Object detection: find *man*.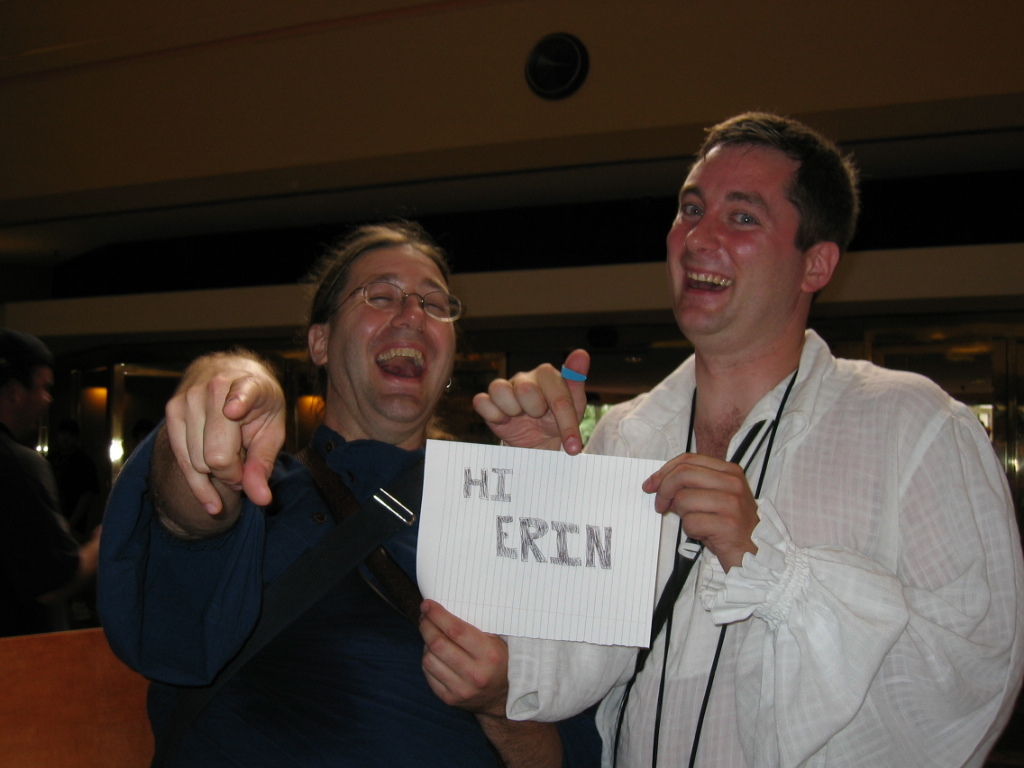
x1=99, y1=225, x2=575, y2=767.
